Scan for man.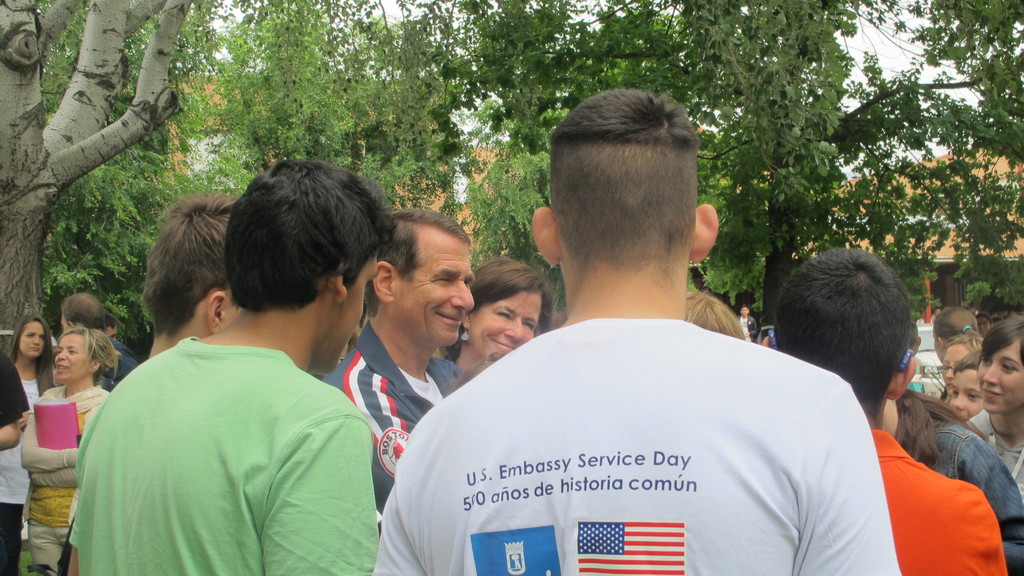
Scan result: 323:209:476:509.
